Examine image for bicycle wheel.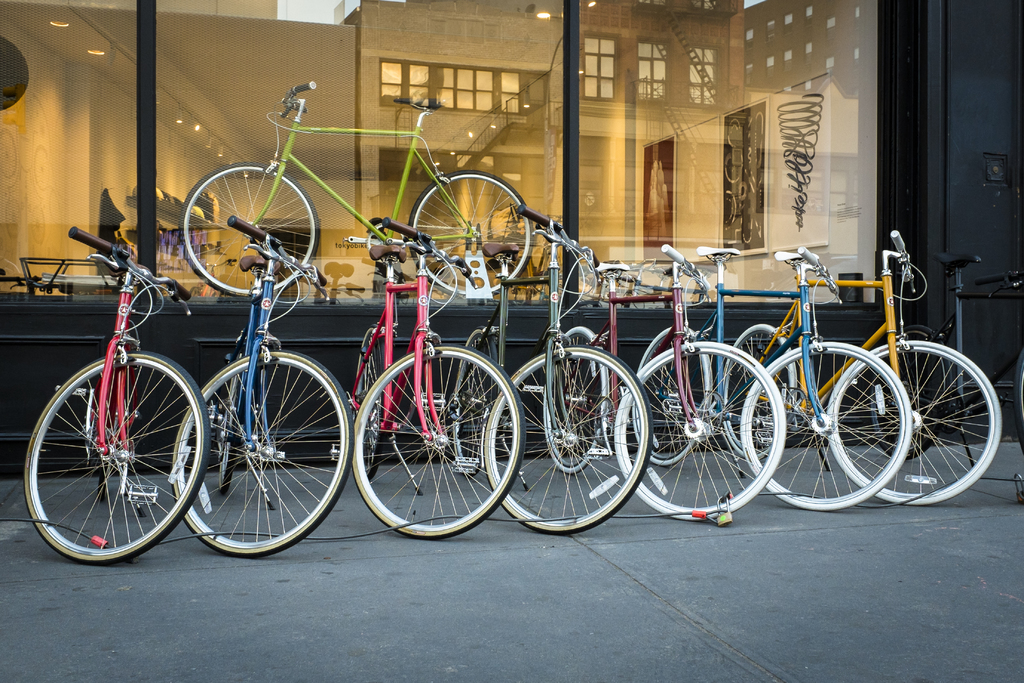
Examination result: 826 339 999 503.
